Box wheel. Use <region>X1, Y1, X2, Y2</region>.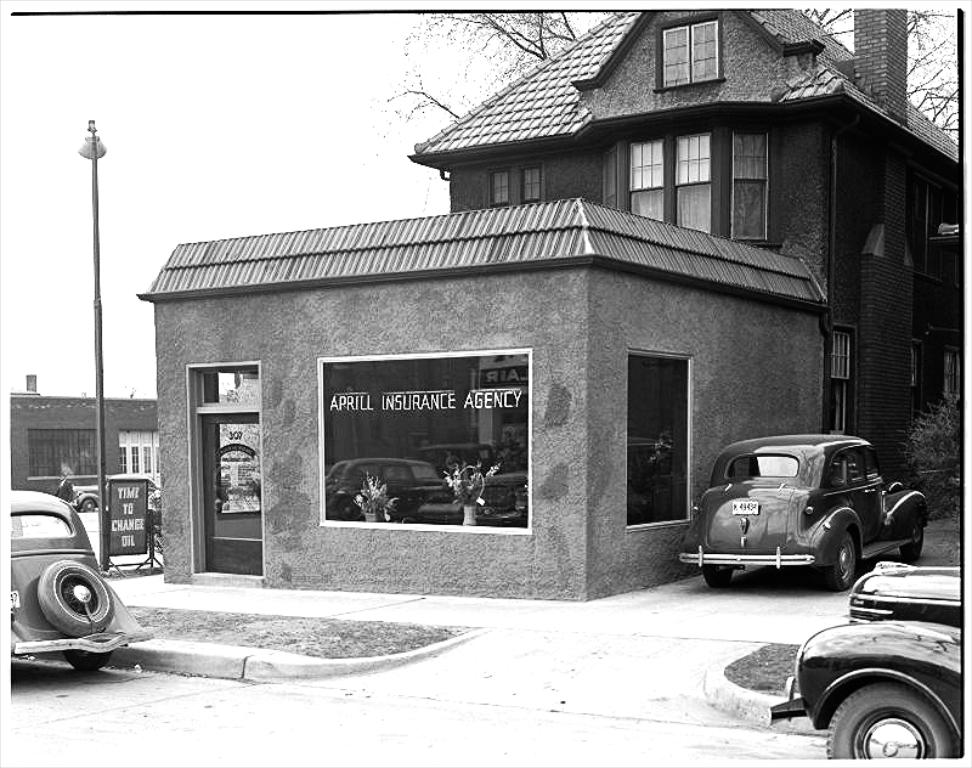
<region>816, 530, 861, 592</region>.
